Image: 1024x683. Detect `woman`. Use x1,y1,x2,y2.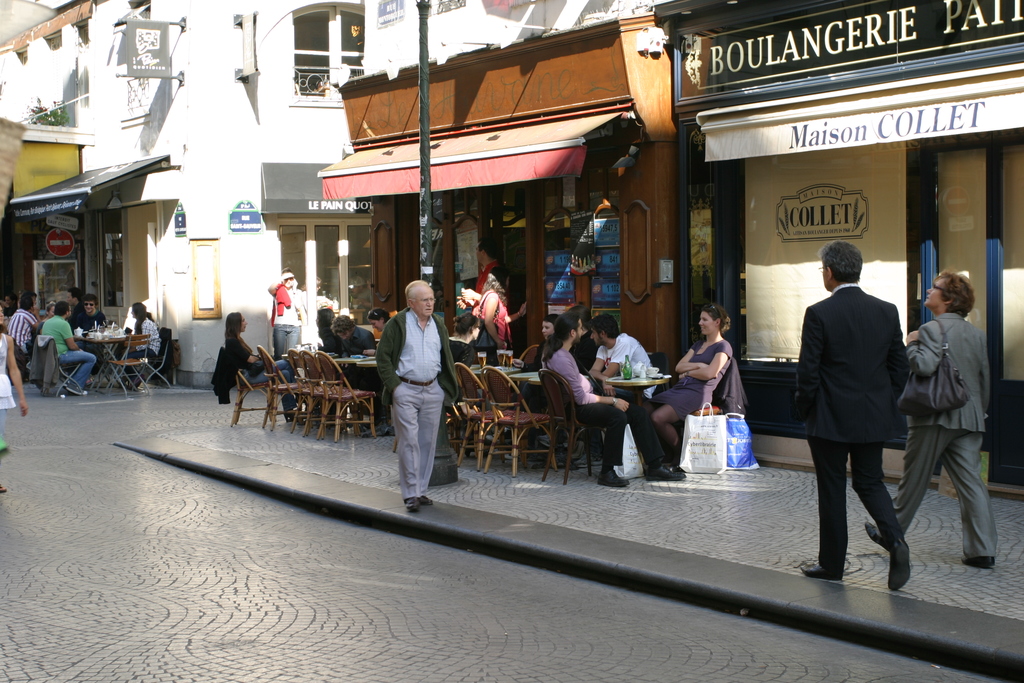
221,307,299,387.
